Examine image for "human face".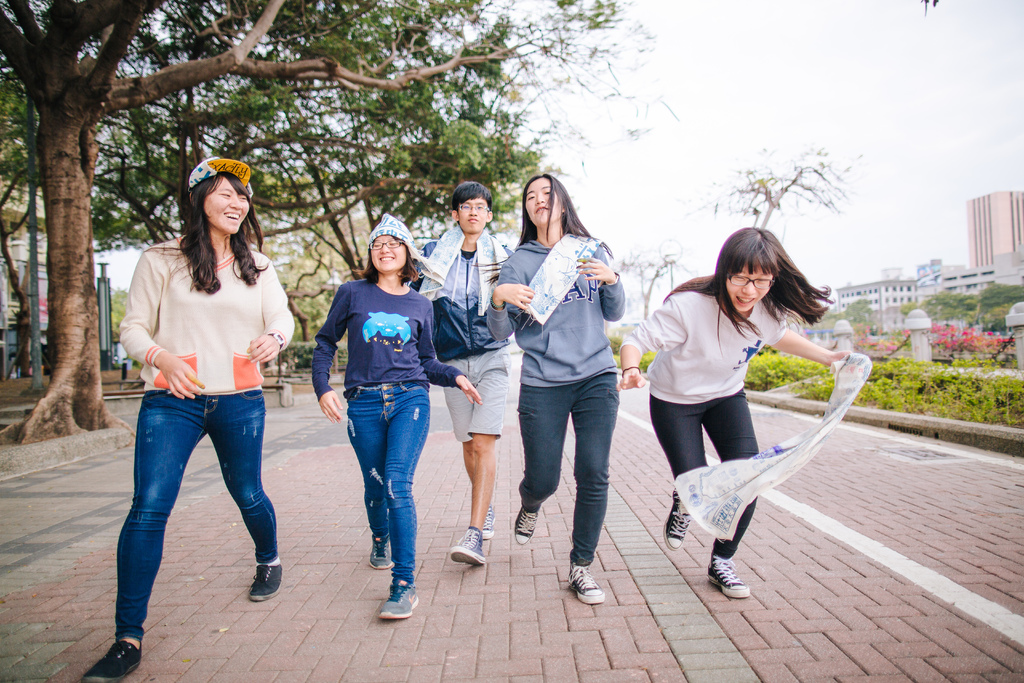
Examination result: 458:192:489:230.
